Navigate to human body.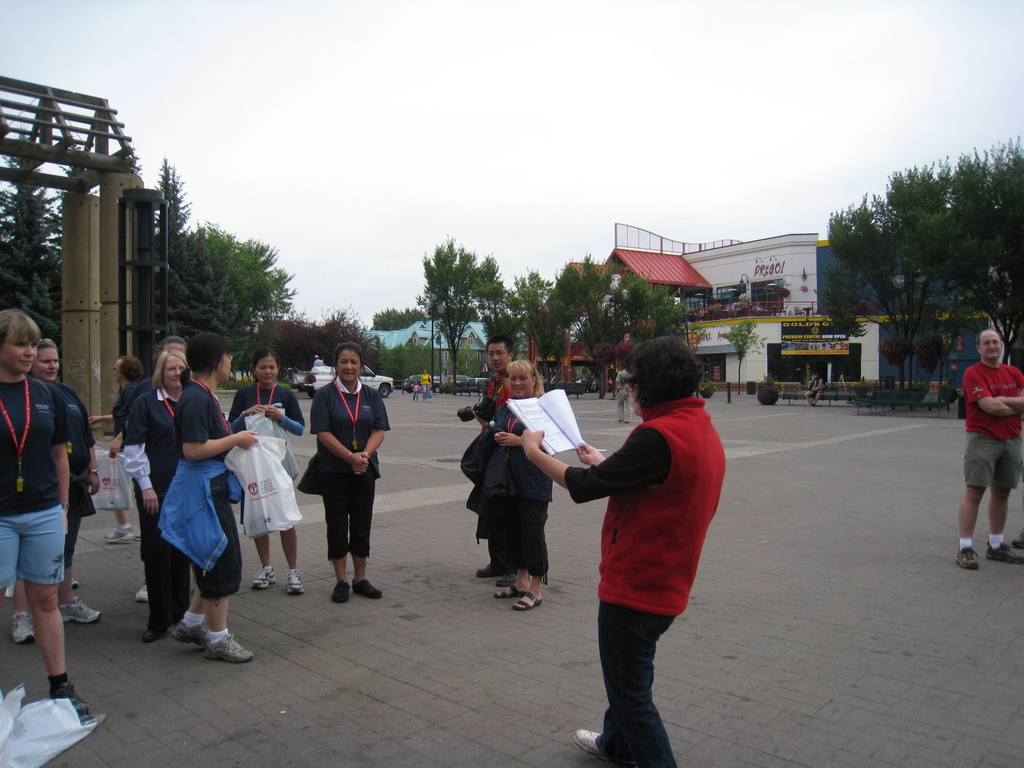
Navigation target: box=[483, 399, 556, 611].
